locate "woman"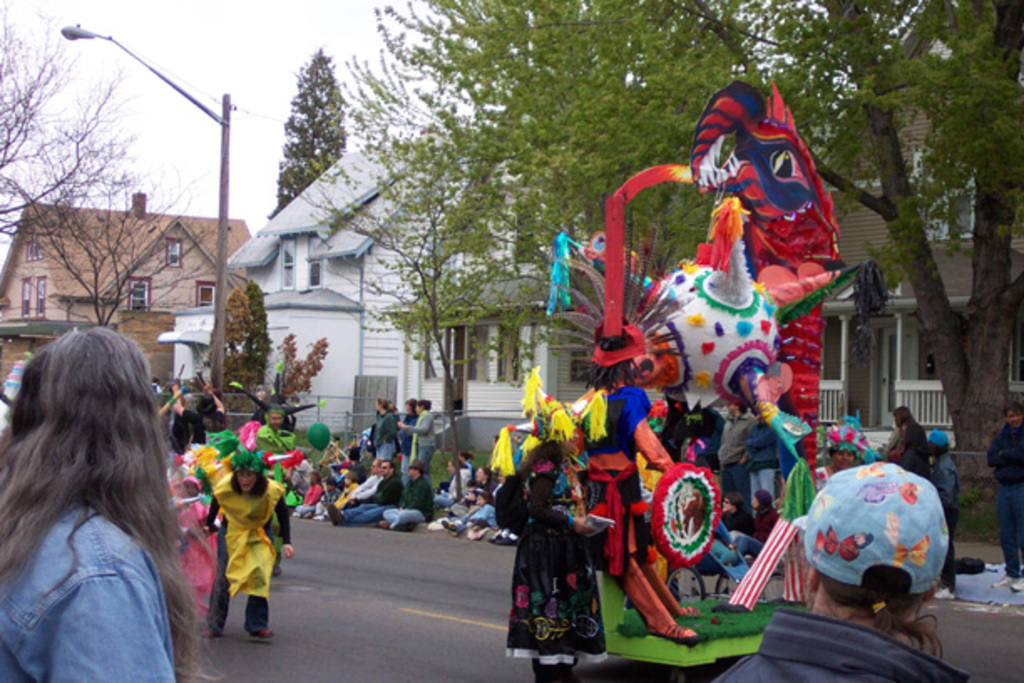
bbox(202, 467, 293, 641)
